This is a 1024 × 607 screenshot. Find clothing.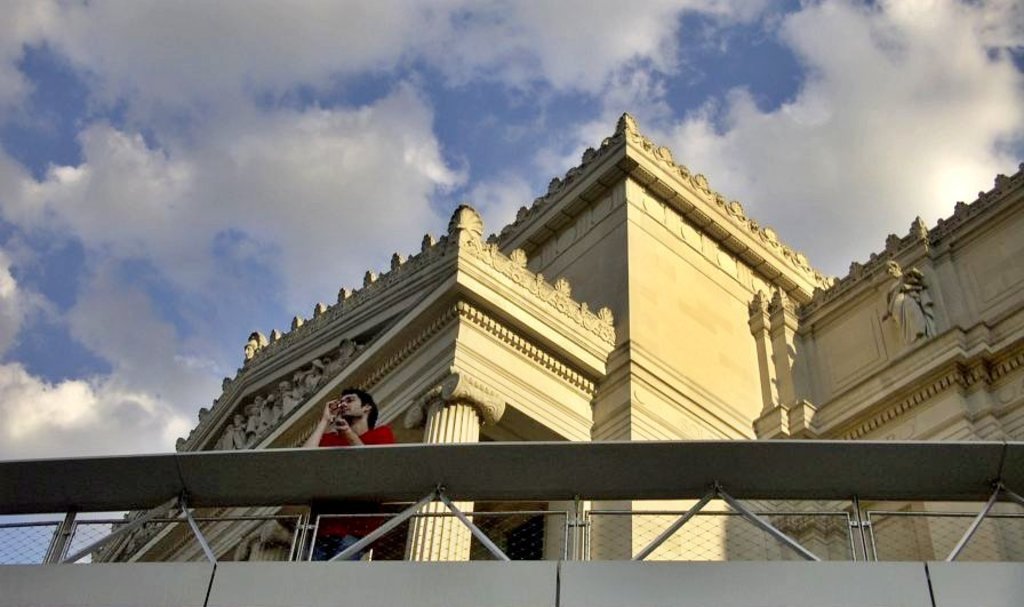
Bounding box: [x1=312, y1=424, x2=390, y2=562].
